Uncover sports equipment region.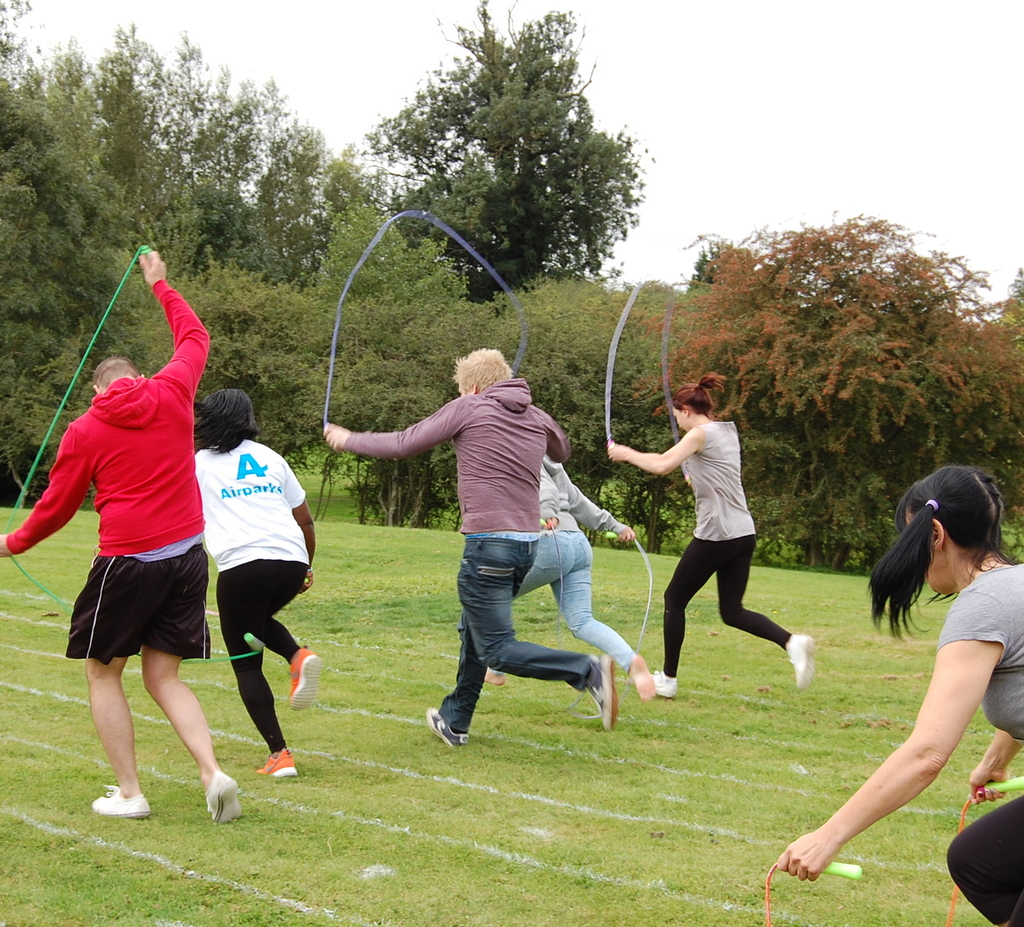
Uncovered: bbox=[92, 789, 152, 818].
